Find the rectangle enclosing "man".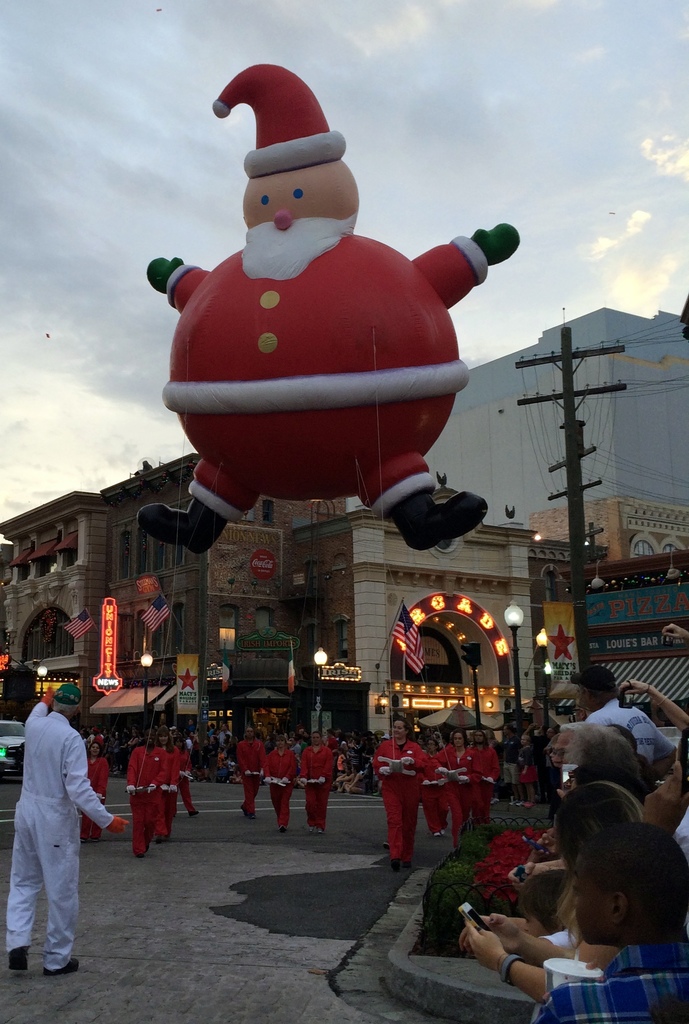
[553, 721, 576, 776].
